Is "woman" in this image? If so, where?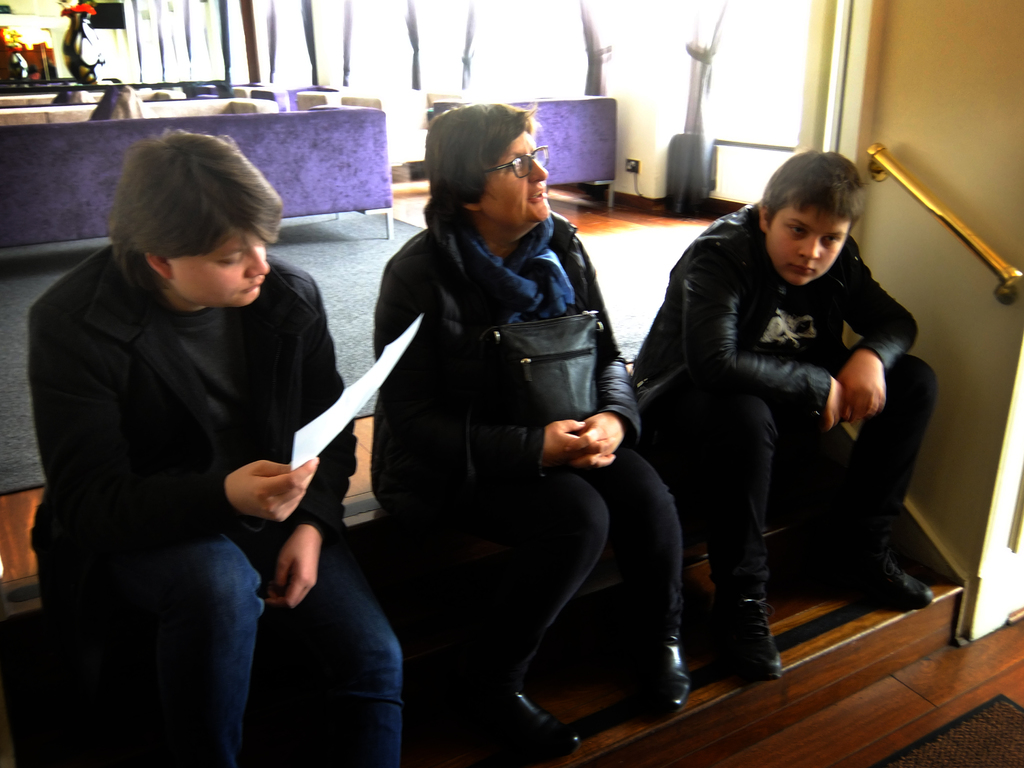
Yes, at [28, 100, 332, 749].
